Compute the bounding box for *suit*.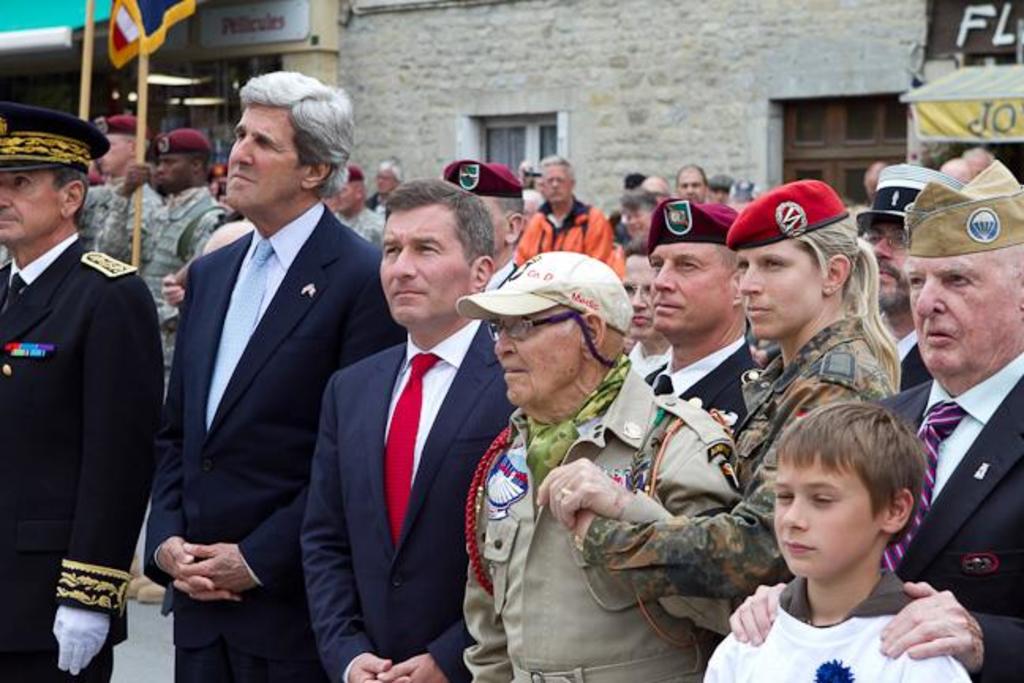
(x1=300, y1=313, x2=521, y2=681).
